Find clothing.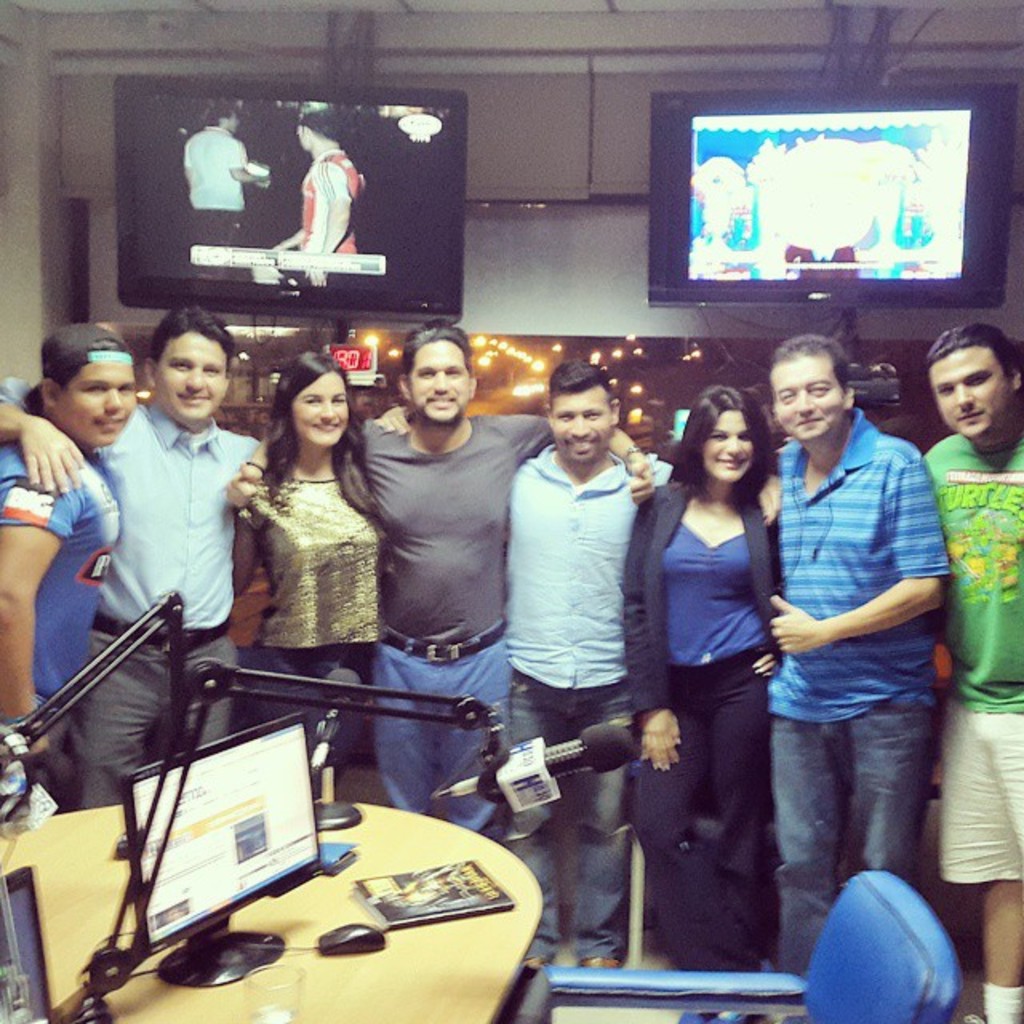
<region>920, 430, 1022, 890</region>.
